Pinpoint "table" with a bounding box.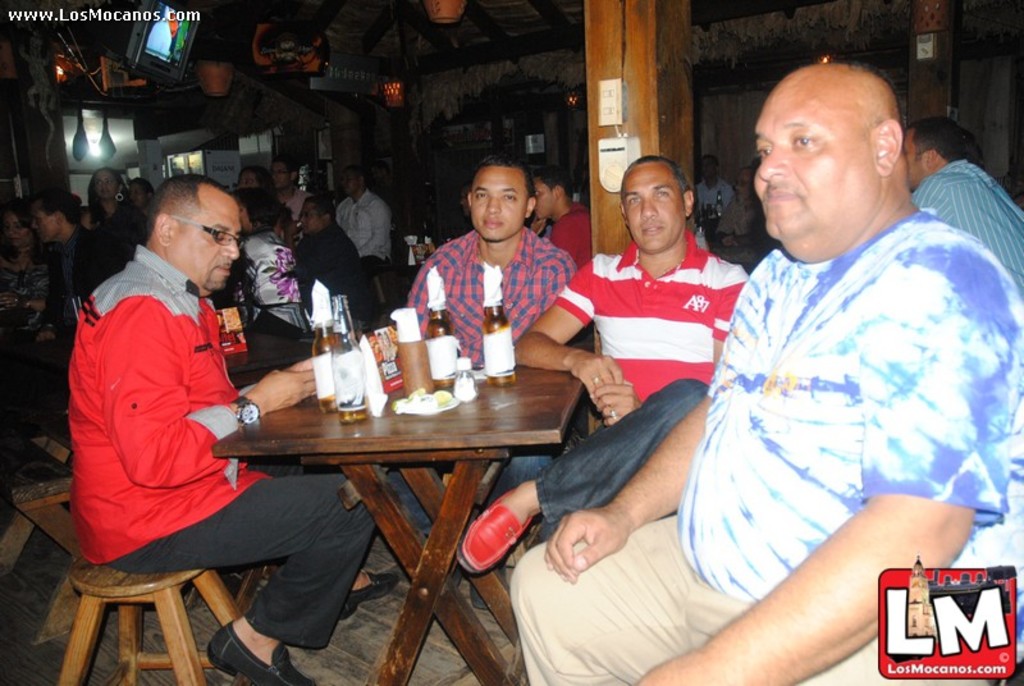
bbox(209, 333, 607, 658).
